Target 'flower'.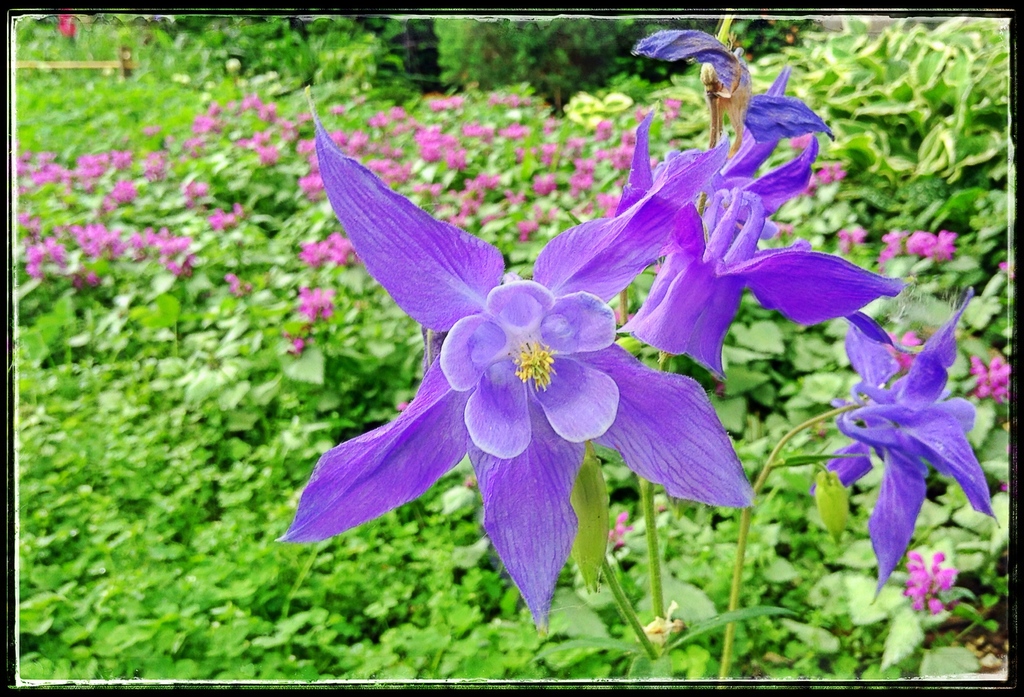
Target region: 294/284/333/326.
